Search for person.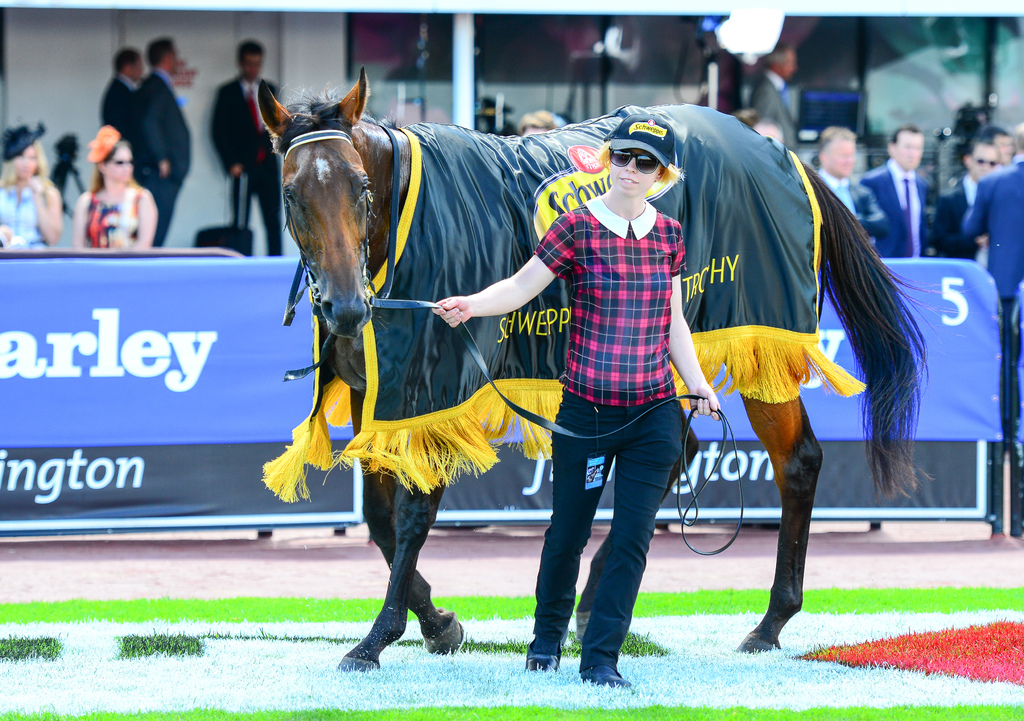
Found at locate(514, 94, 742, 685).
